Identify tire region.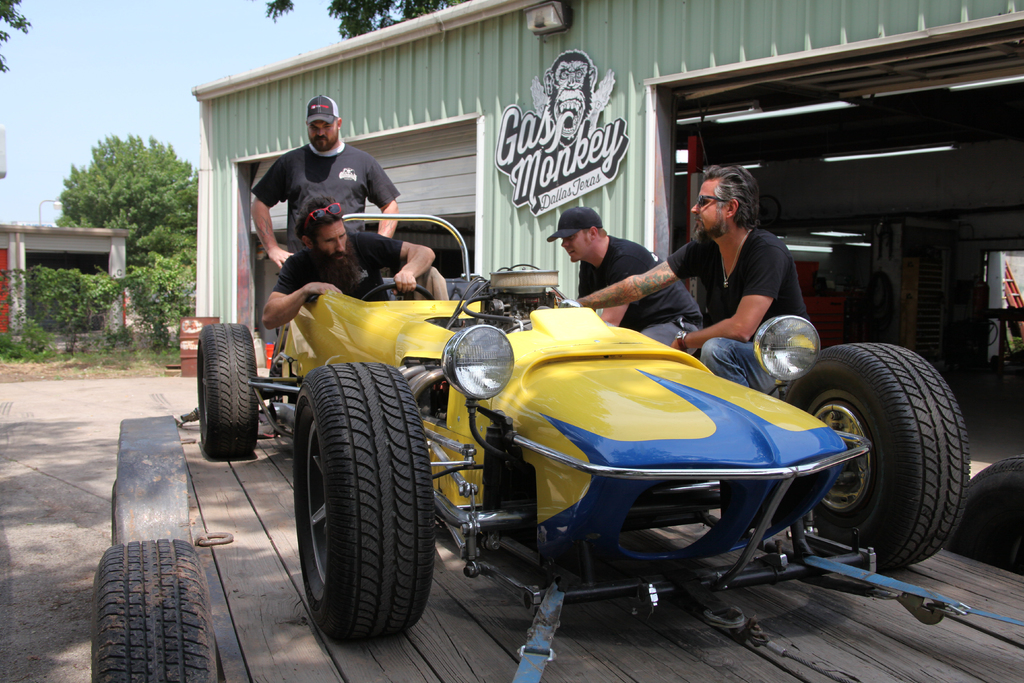
Region: [left=291, top=354, right=437, bottom=643].
